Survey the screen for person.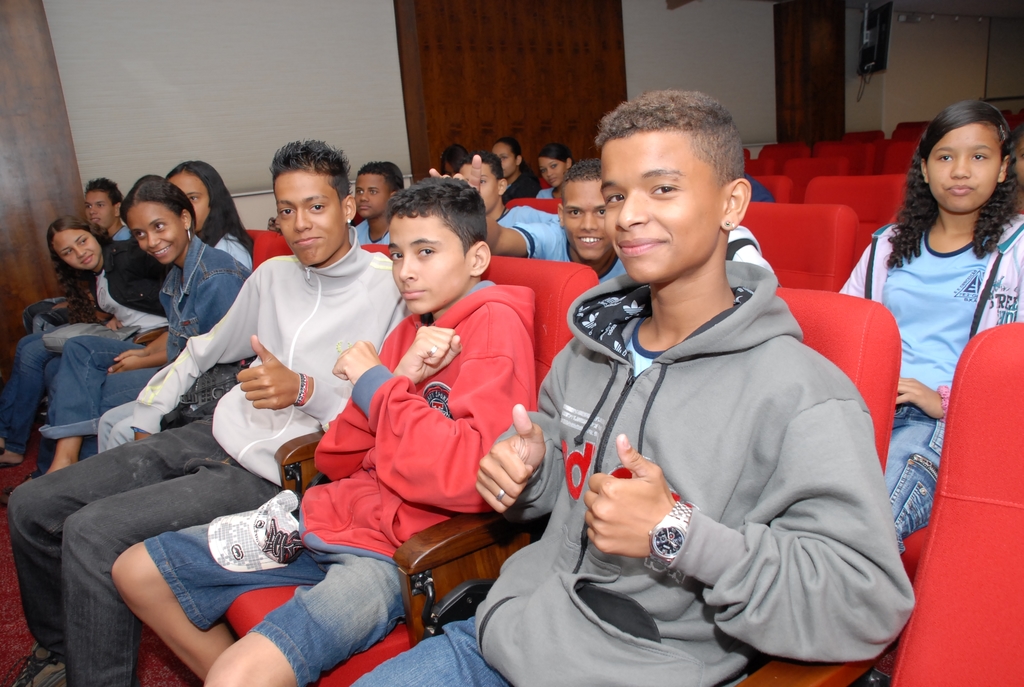
Survey found: 97/174/253/455.
